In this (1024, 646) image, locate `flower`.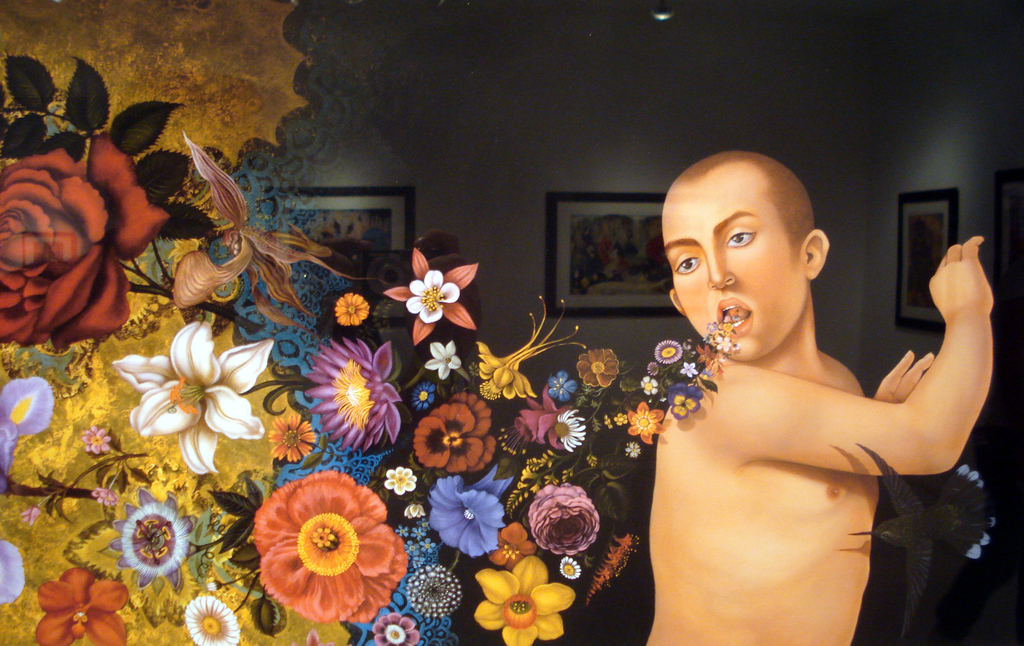
Bounding box: left=0, top=538, right=27, bottom=610.
